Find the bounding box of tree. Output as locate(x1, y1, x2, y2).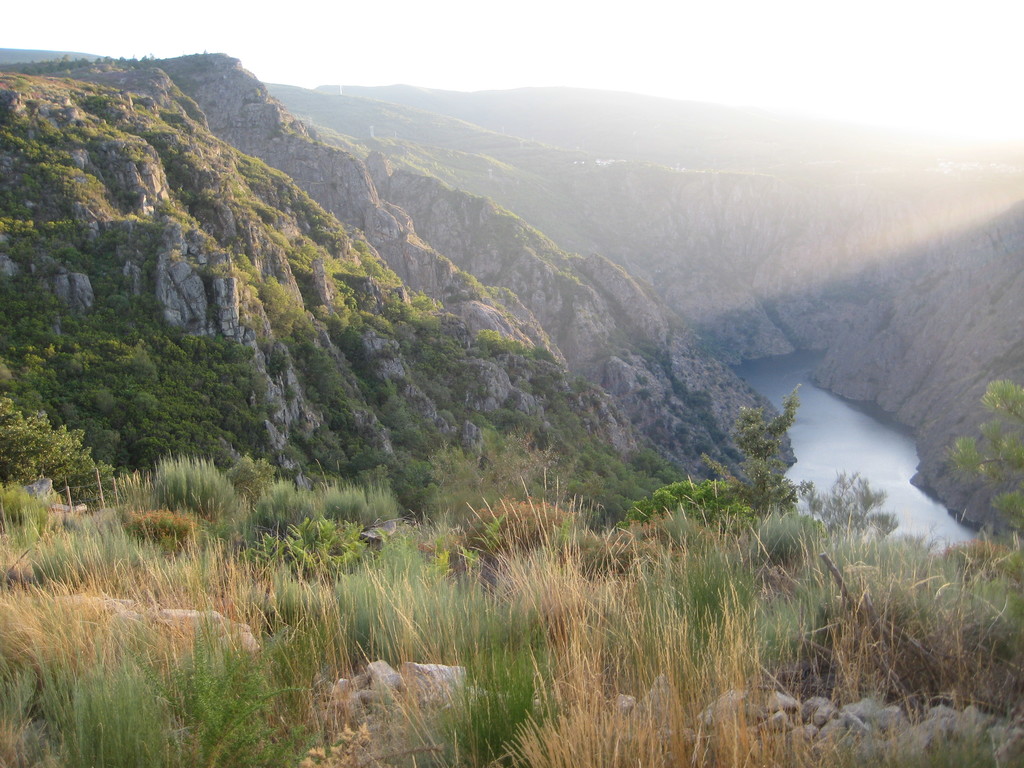
locate(943, 378, 1023, 537).
